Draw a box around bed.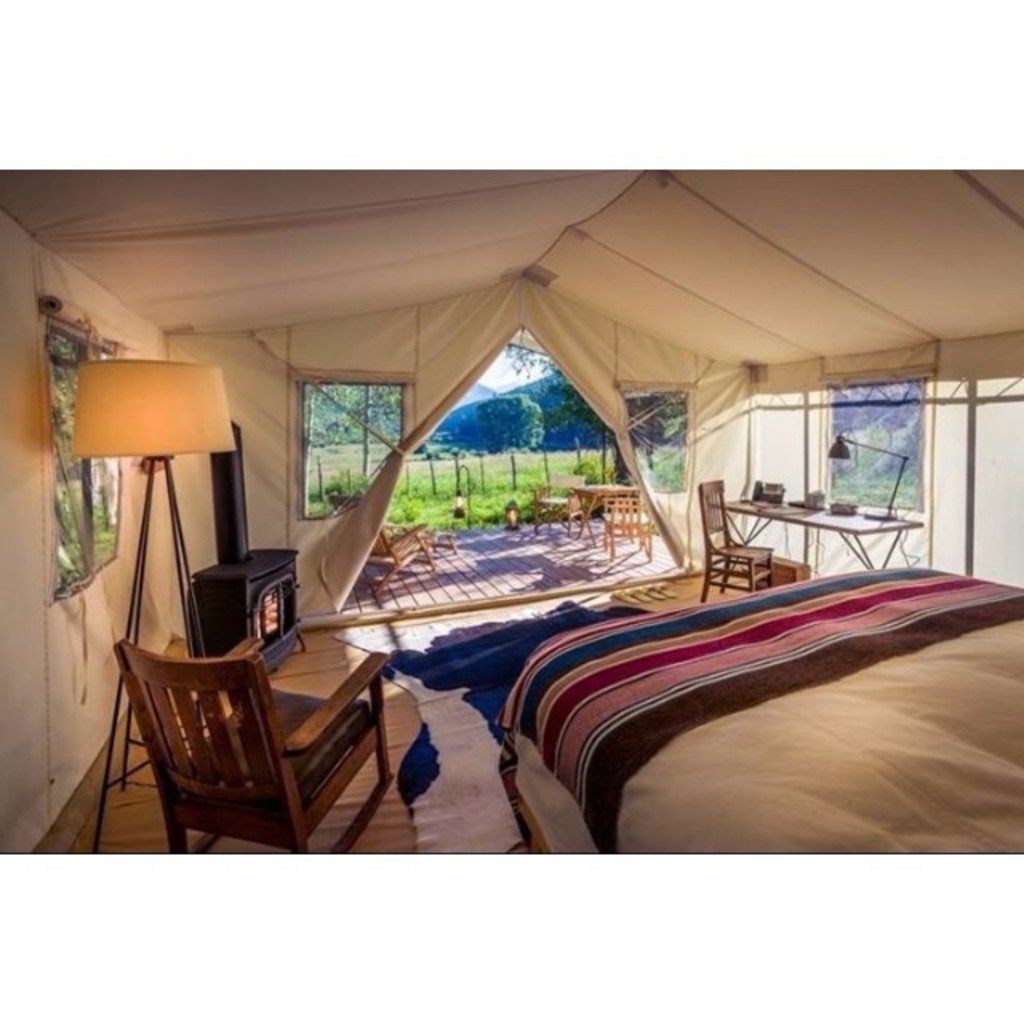
l=440, t=547, r=997, b=870.
